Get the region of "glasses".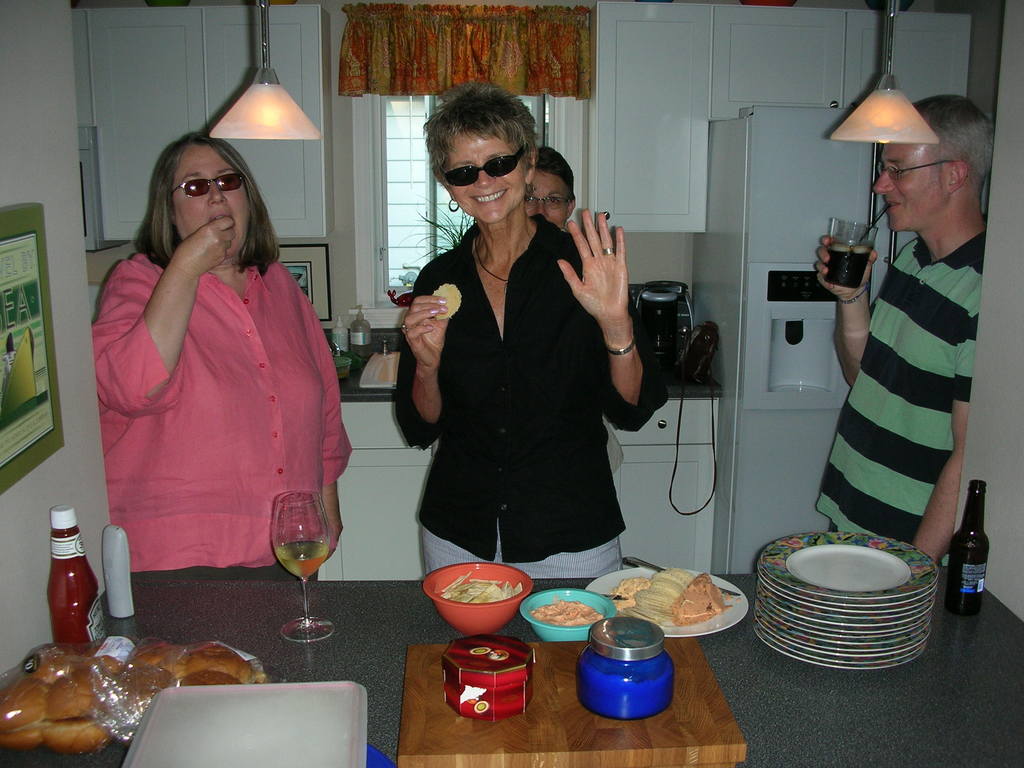
detection(877, 159, 955, 182).
